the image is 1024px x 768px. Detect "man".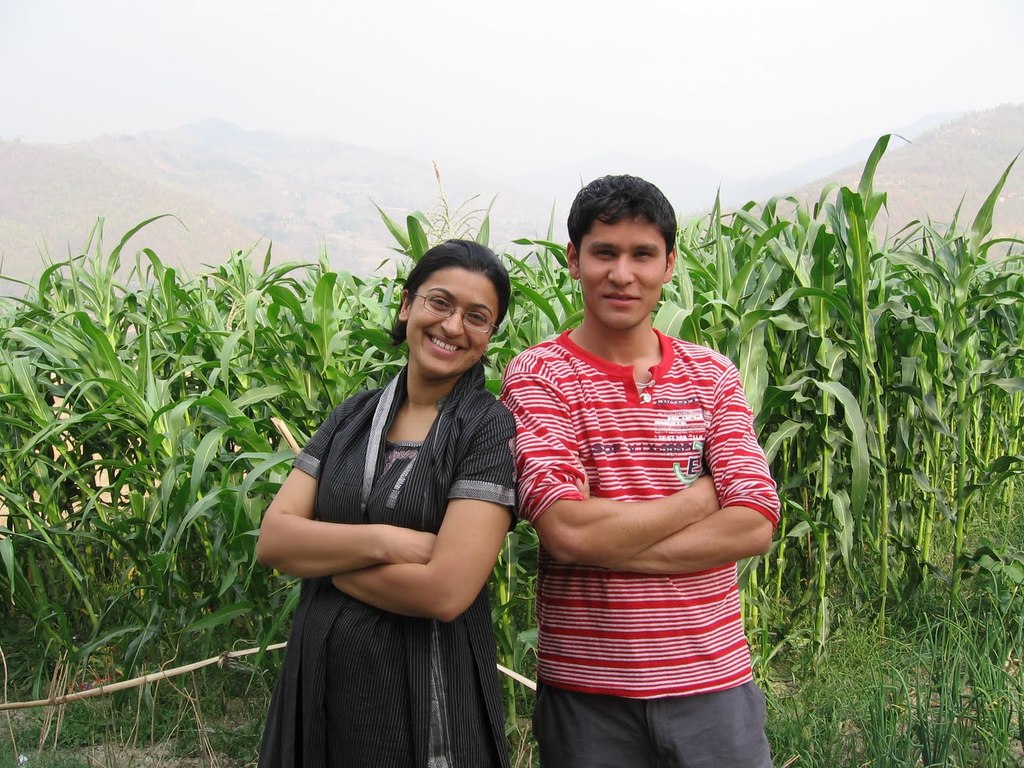
Detection: [483, 166, 790, 744].
